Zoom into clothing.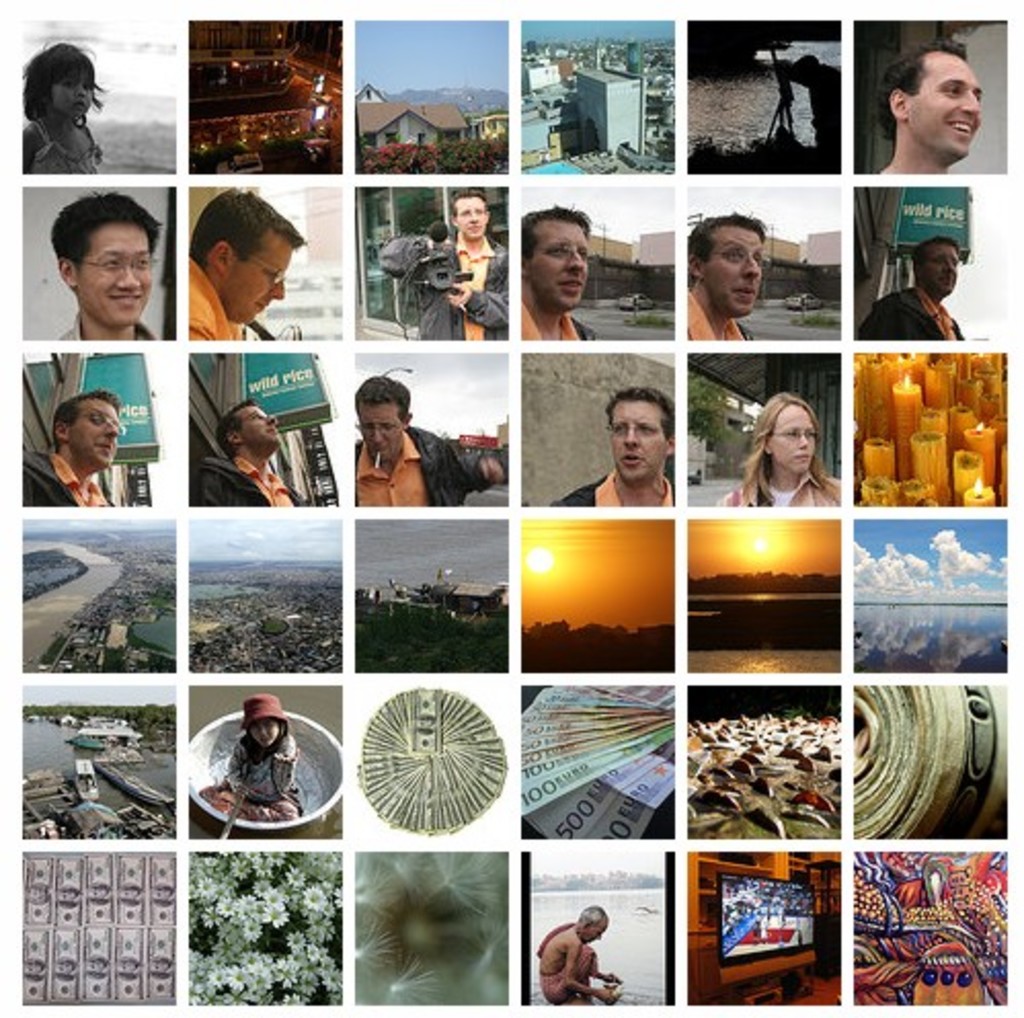
Zoom target: <box>189,445,314,515</box>.
